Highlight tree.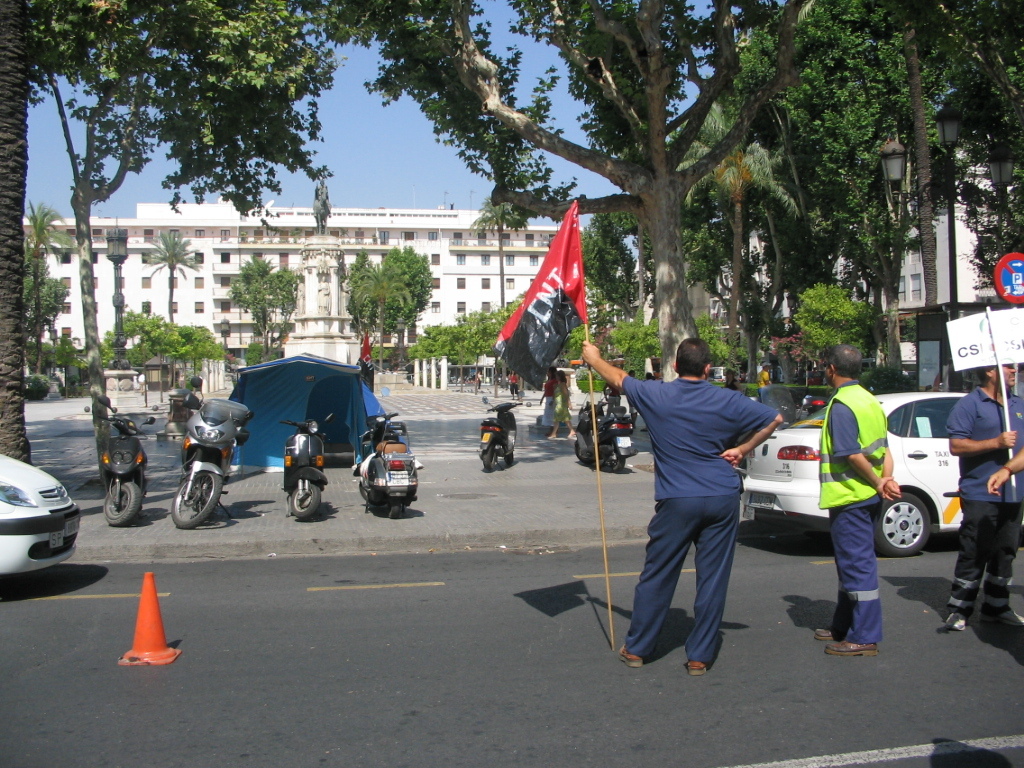
Highlighted region: region(388, 238, 423, 347).
